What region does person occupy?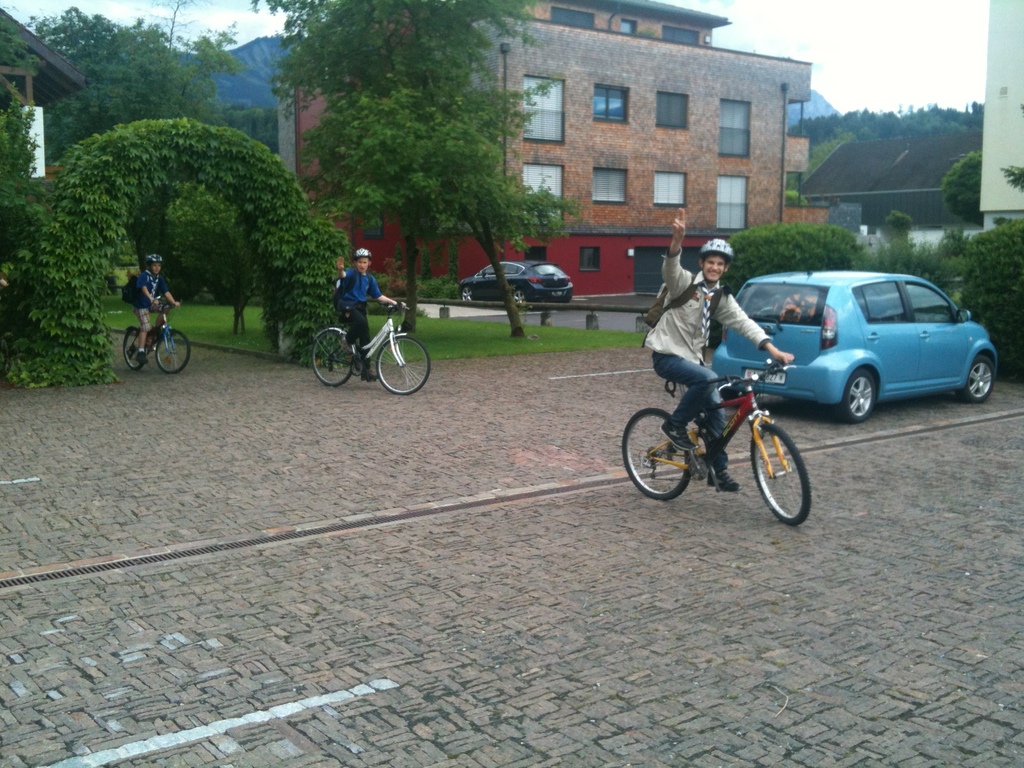
locate(344, 252, 410, 373).
